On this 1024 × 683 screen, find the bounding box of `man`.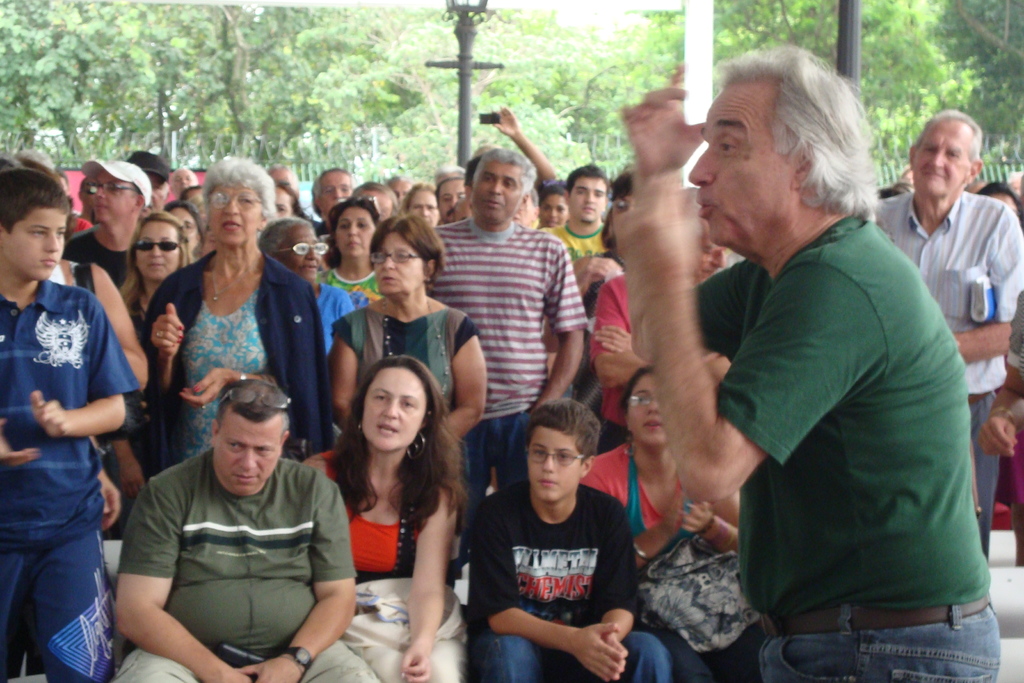
Bounding box: Rect(48, 153, 166, 347).
